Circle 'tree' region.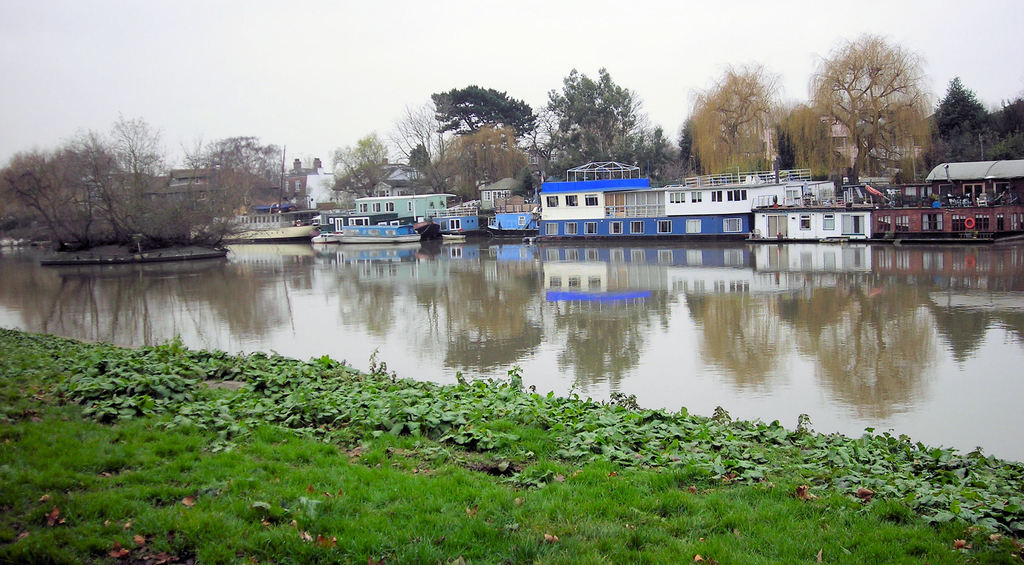
Region: rect(908, 74, 1023, 175).
